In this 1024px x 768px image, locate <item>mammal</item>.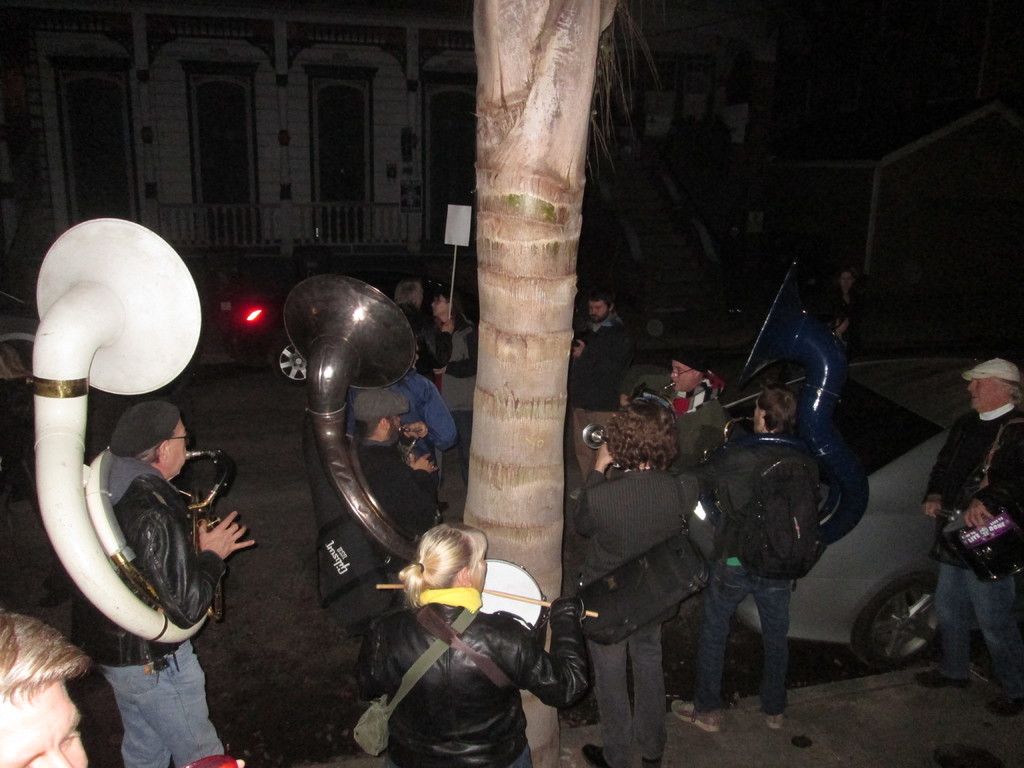
Bounding box: pyautogui.locateOnScreen(333, 535, 579, 749).
